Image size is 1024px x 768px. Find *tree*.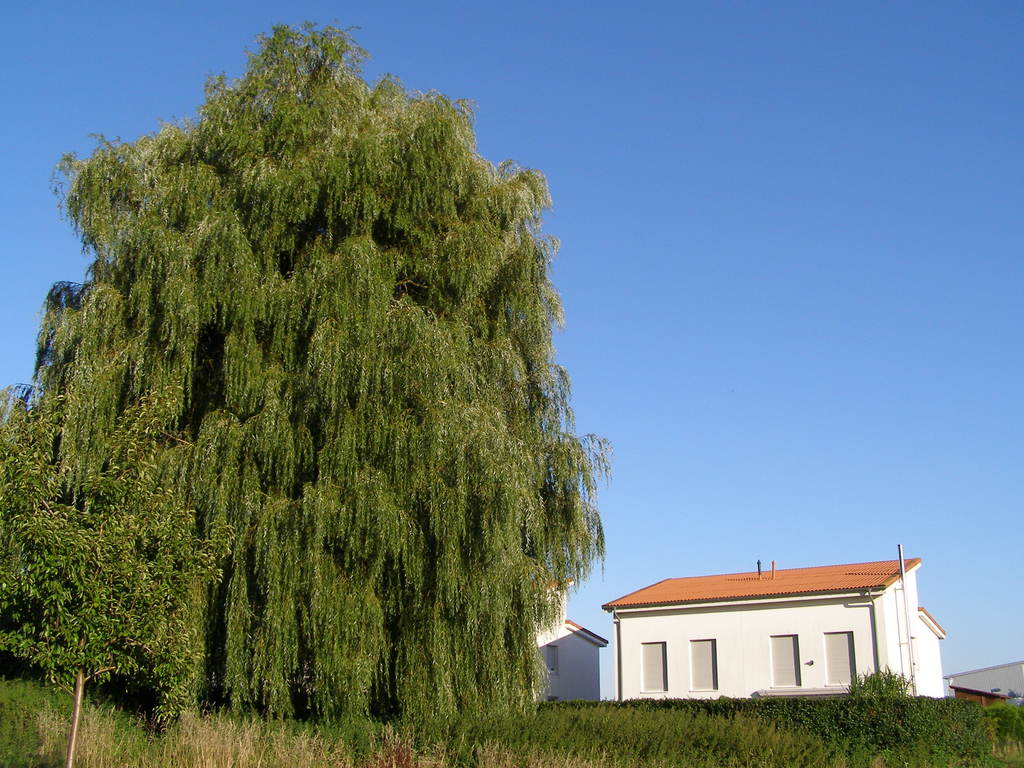
l=0, t=378, r=239, b=767.
